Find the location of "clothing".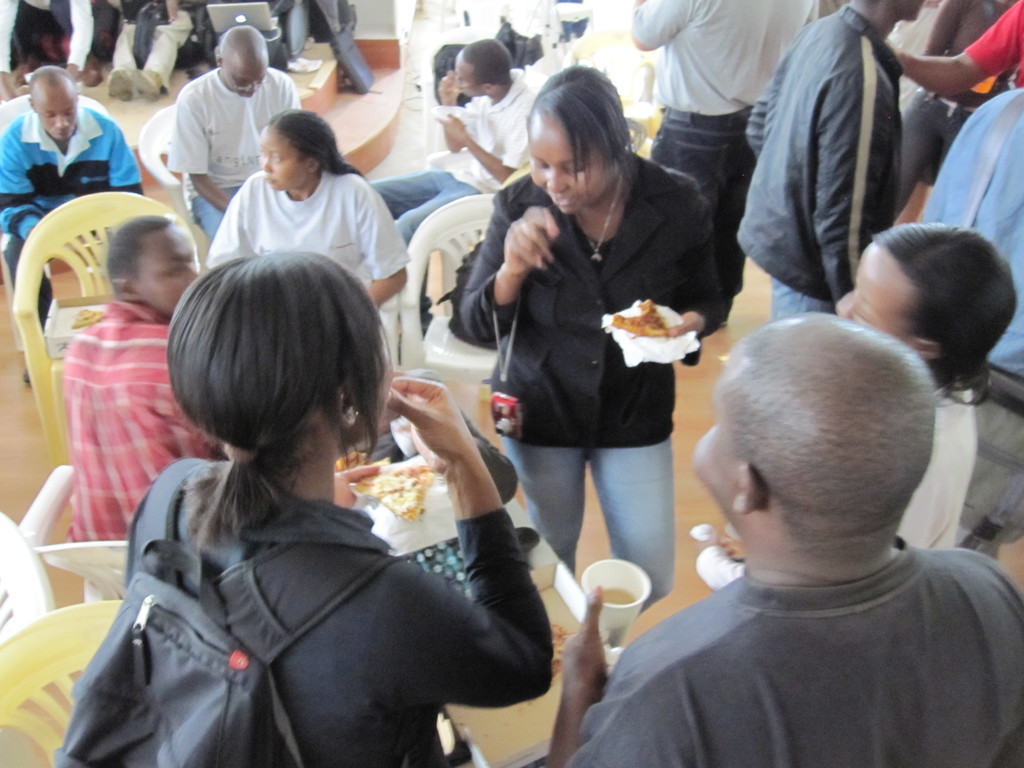
Location: [left=918, top=87, right=1023, bottom=374].
